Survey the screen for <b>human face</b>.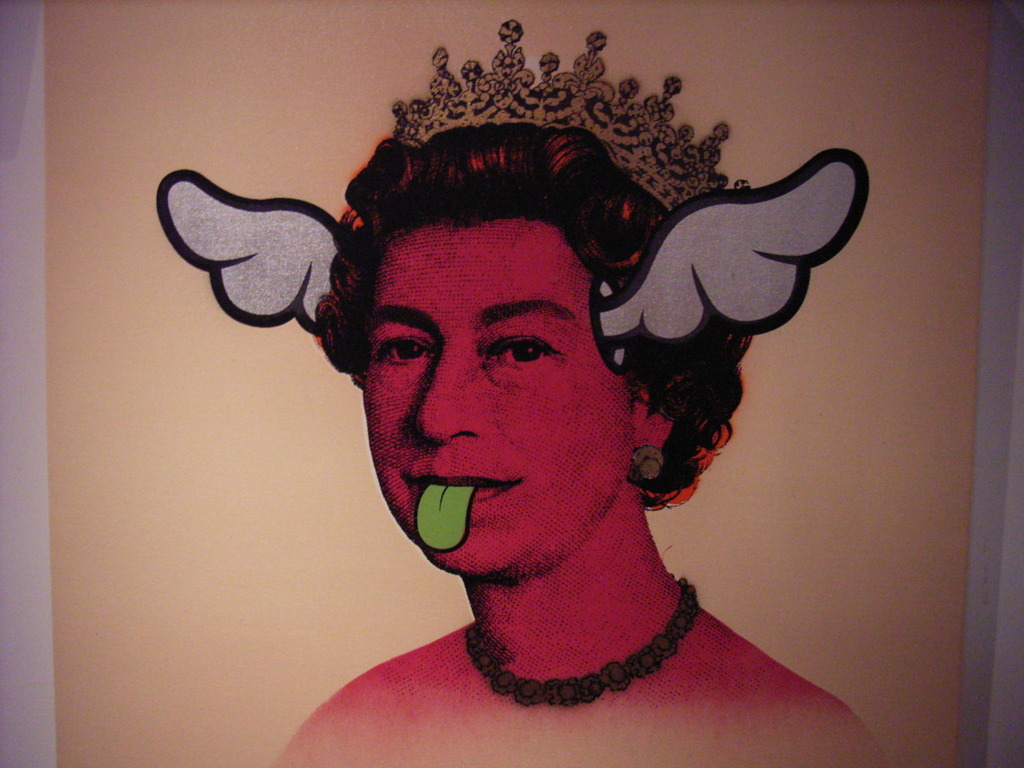
Survey found: [362, 218, 632, 573].
